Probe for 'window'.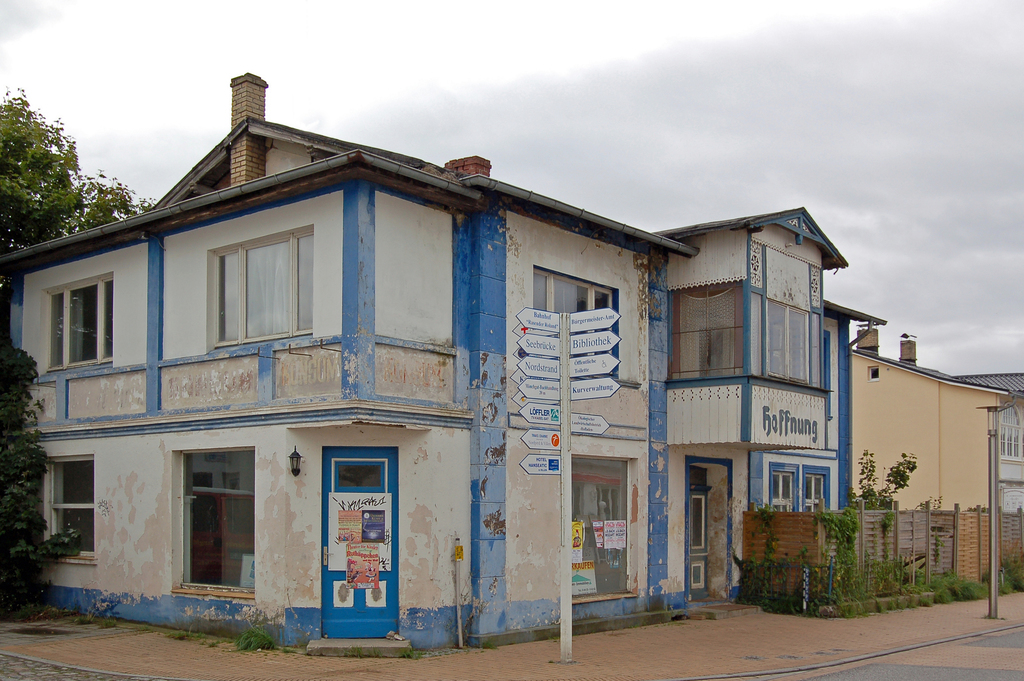
Probe result: box=[38, 450, 94, 566].
